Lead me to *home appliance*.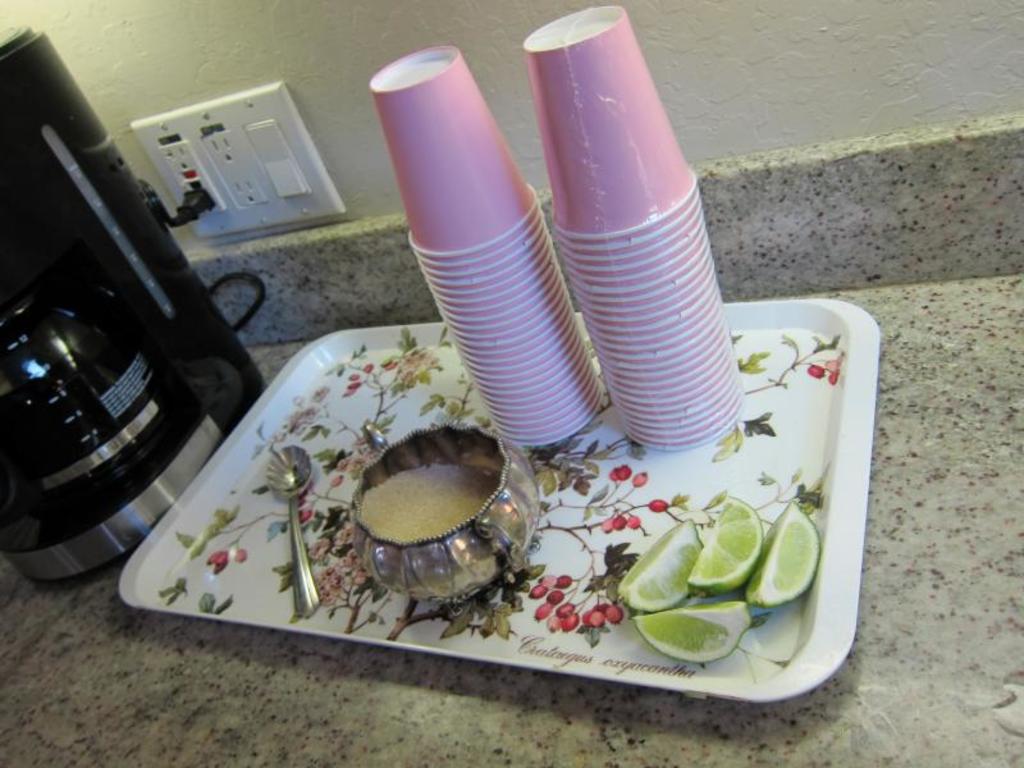
Lead to [0, 27, 262, 586].
